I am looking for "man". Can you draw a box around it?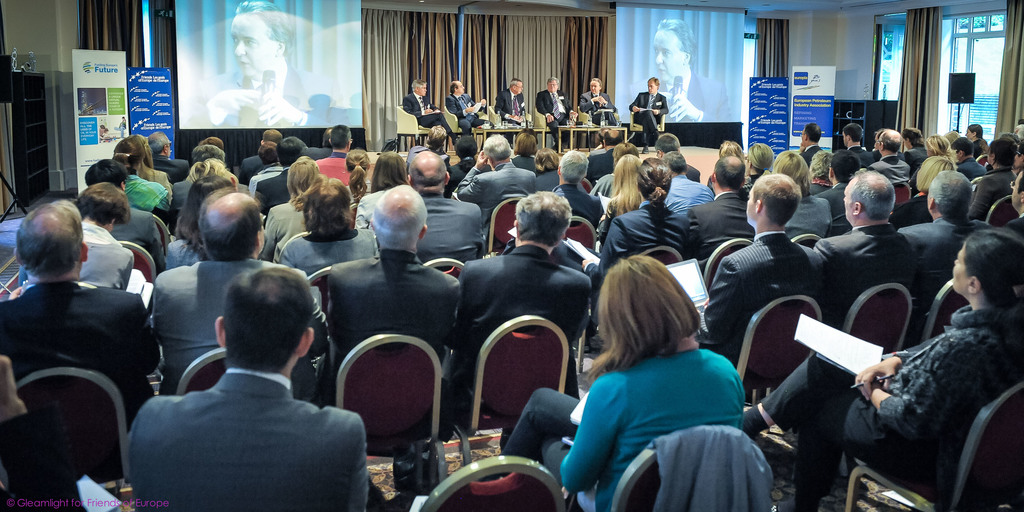
Sure, the bounding box is x1=579, y1=77, x2=616, y2=136.
